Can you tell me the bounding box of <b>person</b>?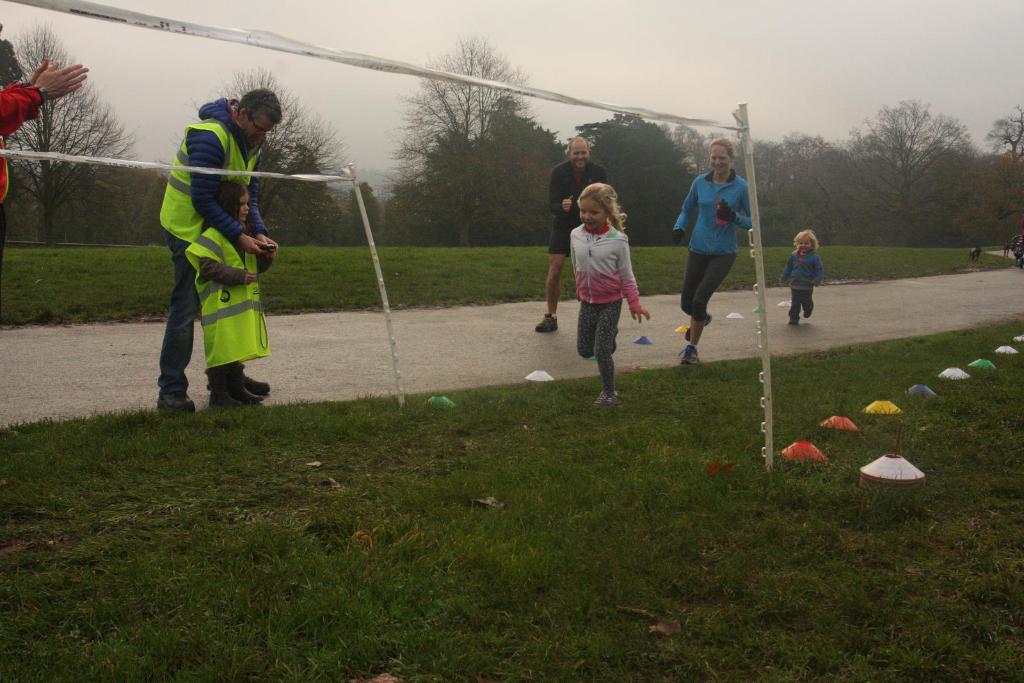
534, 136, 604, 332.
